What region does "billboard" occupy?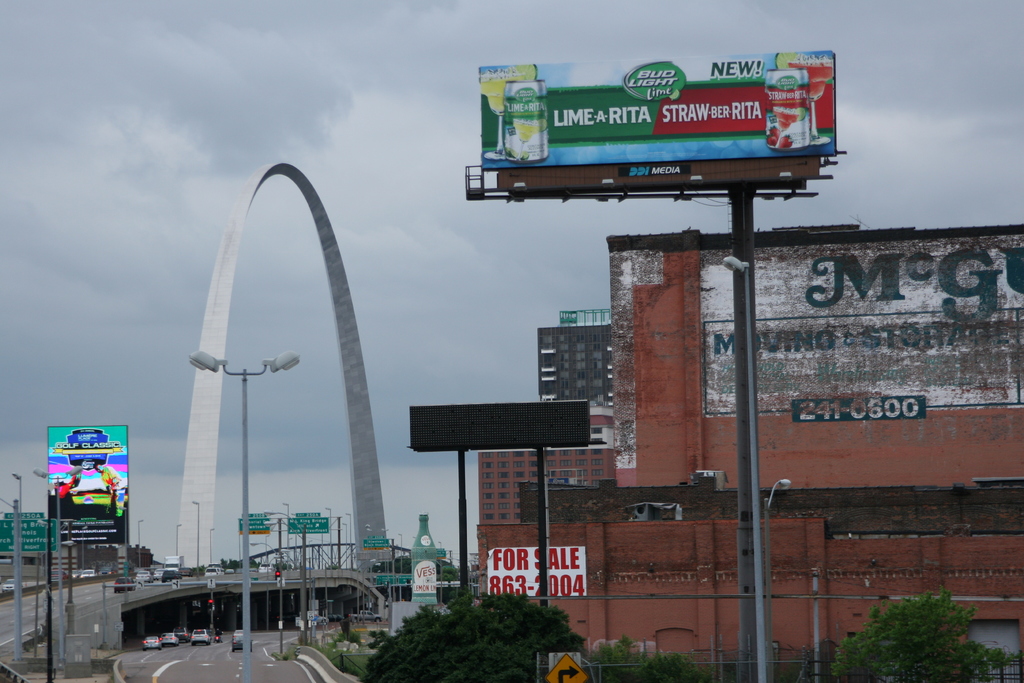
BBox(362, 532, 385, 548).
